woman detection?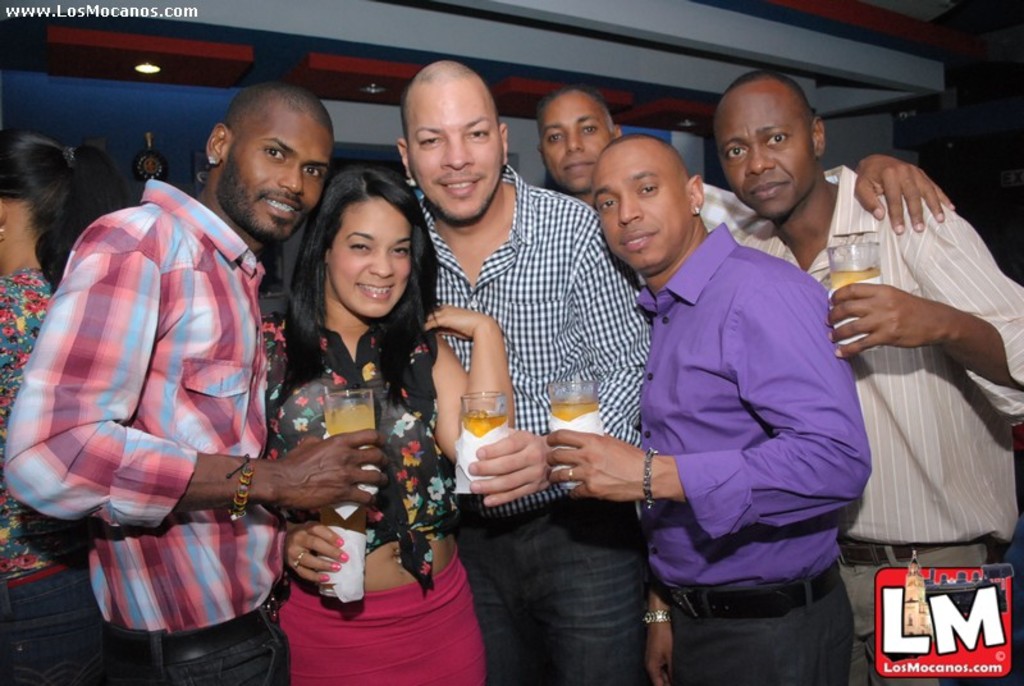
{"left": 252, "top": 147, "right": 460, "bottom": 657}
